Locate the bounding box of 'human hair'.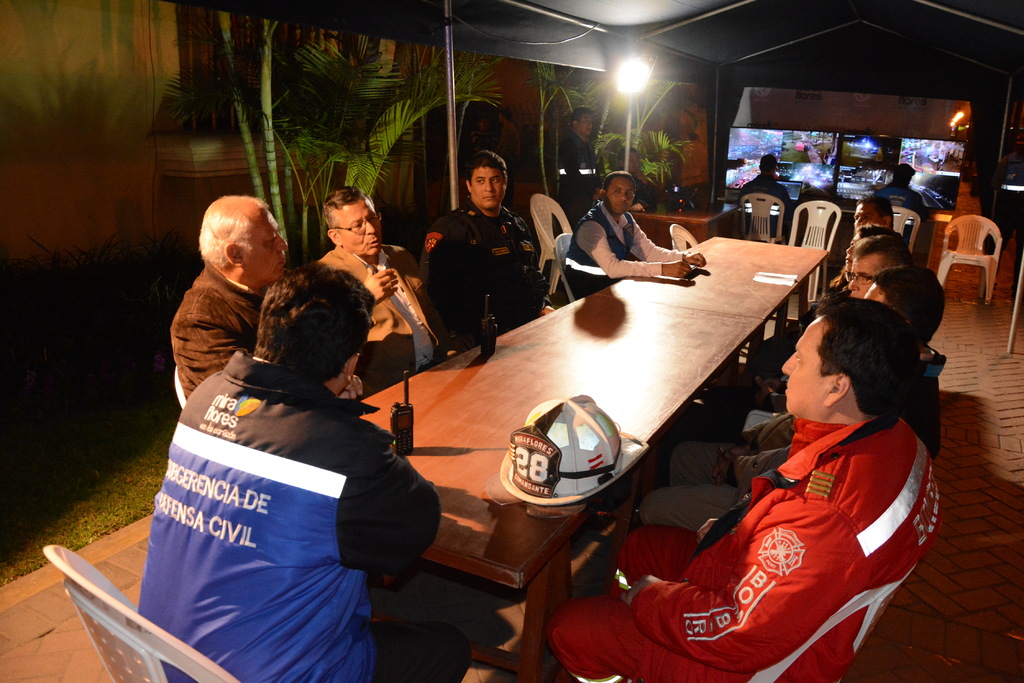
Bounding box: [x1=604, y1=170, x2=636, y2=200].
